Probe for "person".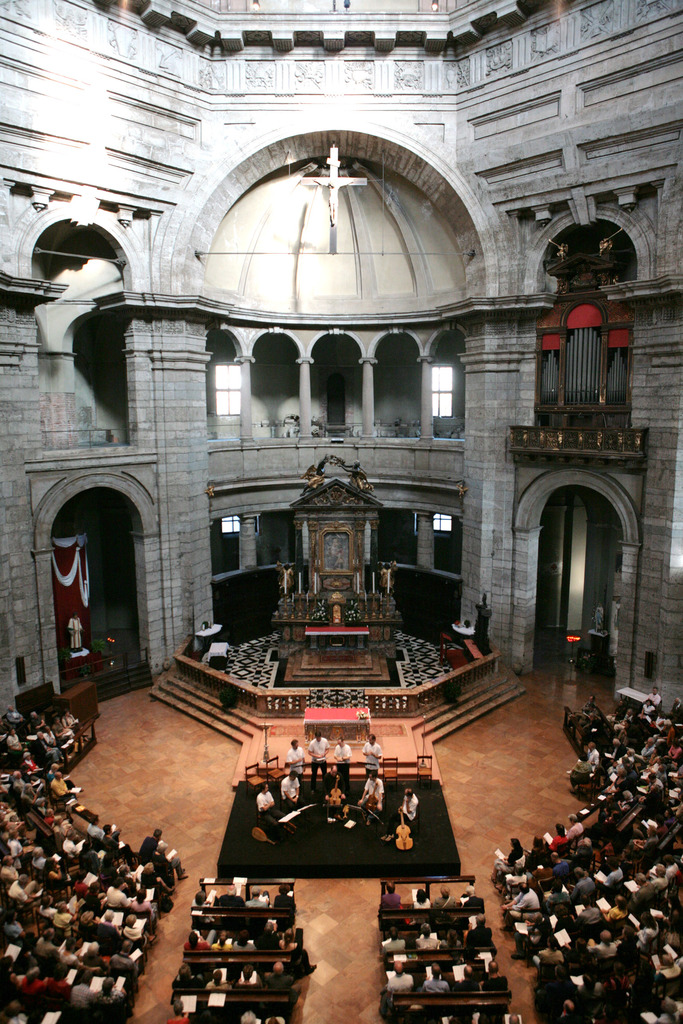
Probe result: {"left": 256, "top": 785, "right": 280, "bottom": 827}.
